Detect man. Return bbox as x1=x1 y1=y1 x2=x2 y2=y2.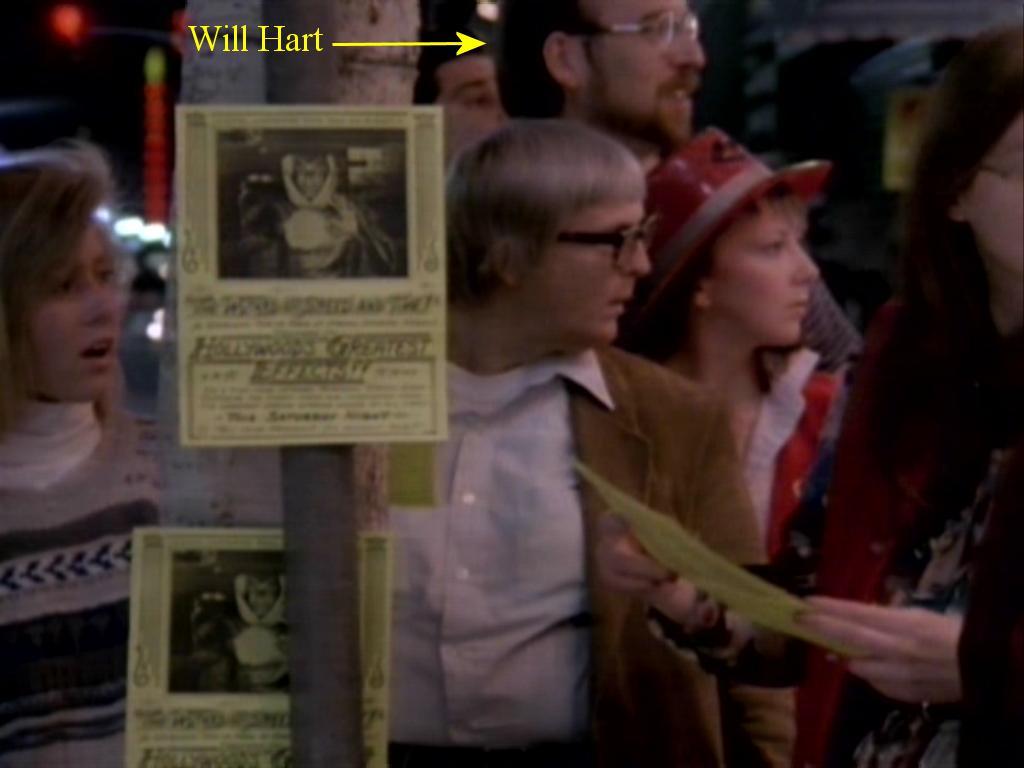
x1=412 y1=21 x2=514 y2=168.
